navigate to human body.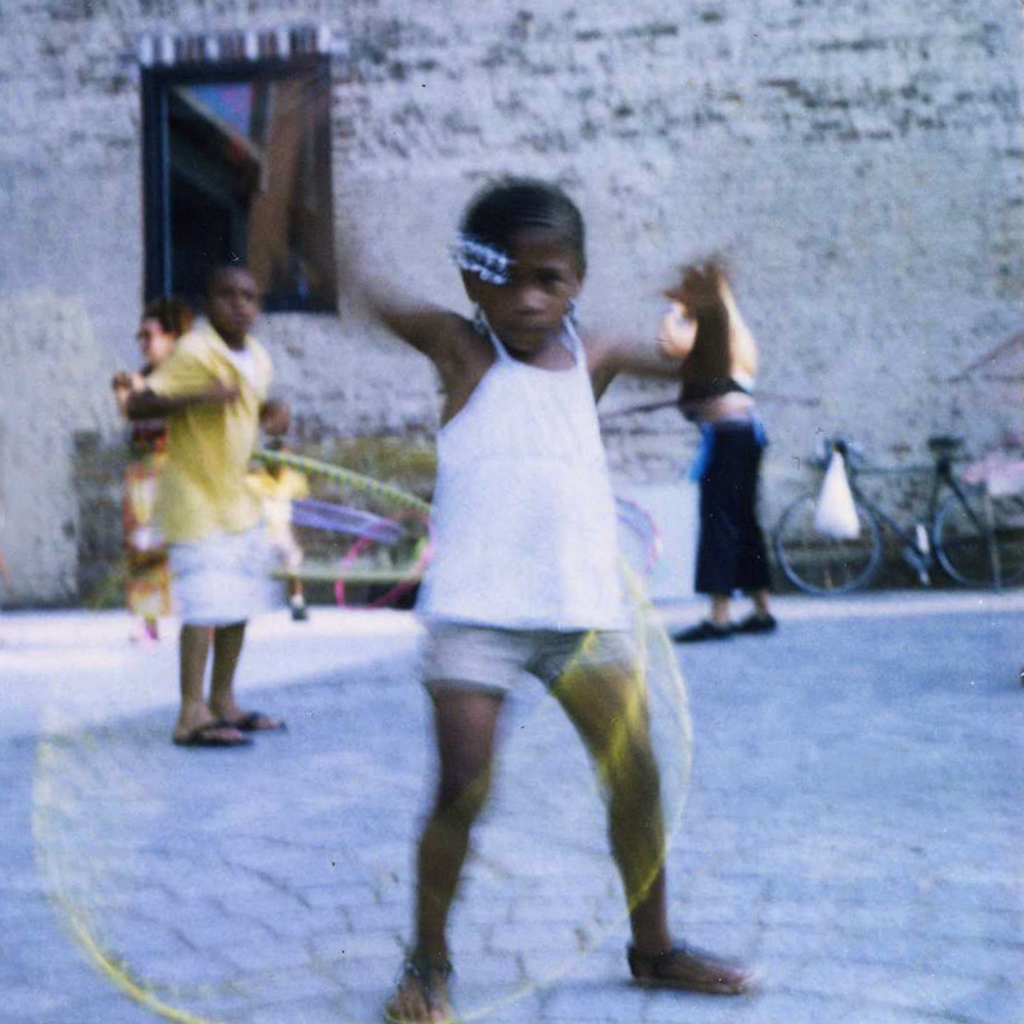
Navigation target: box=[117, 374, 172, 641].
